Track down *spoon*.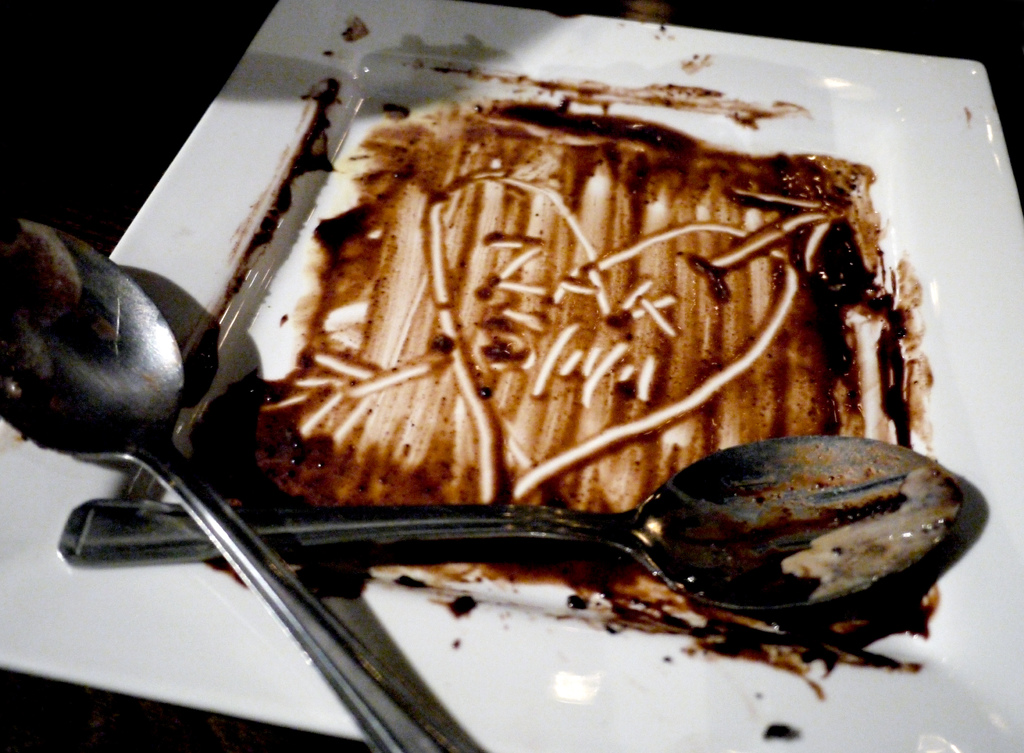
Tracked to x1=0, y1=218, x2=456, y2=752.
